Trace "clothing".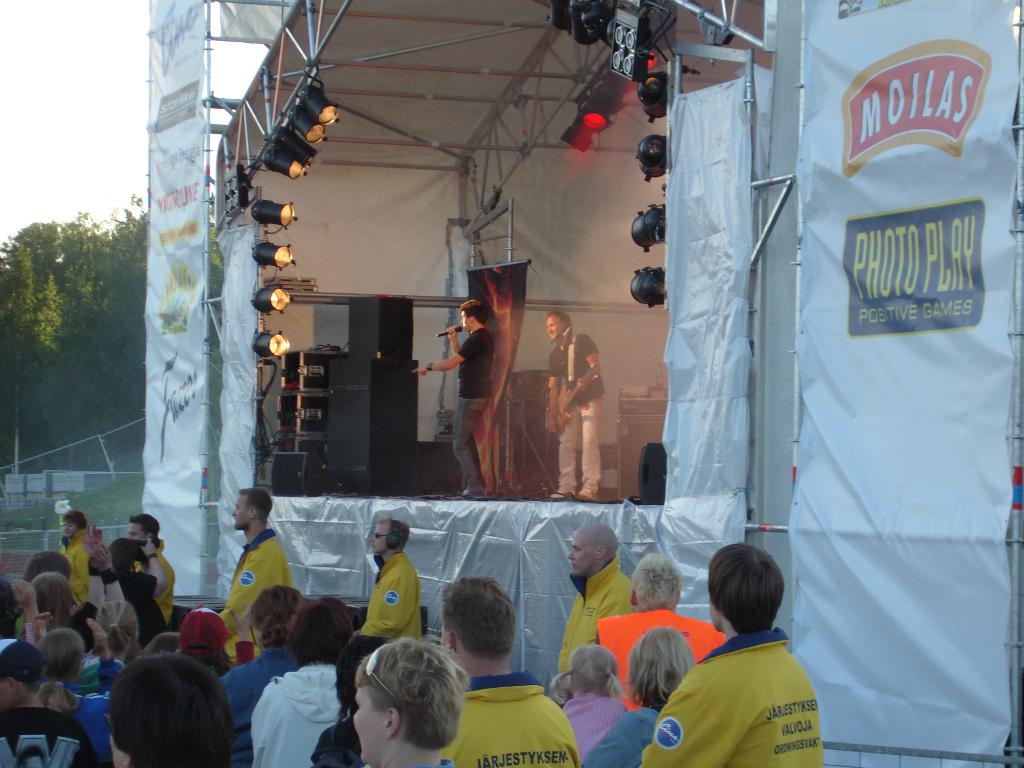
Traced to box(228, 535, 292, 641).
